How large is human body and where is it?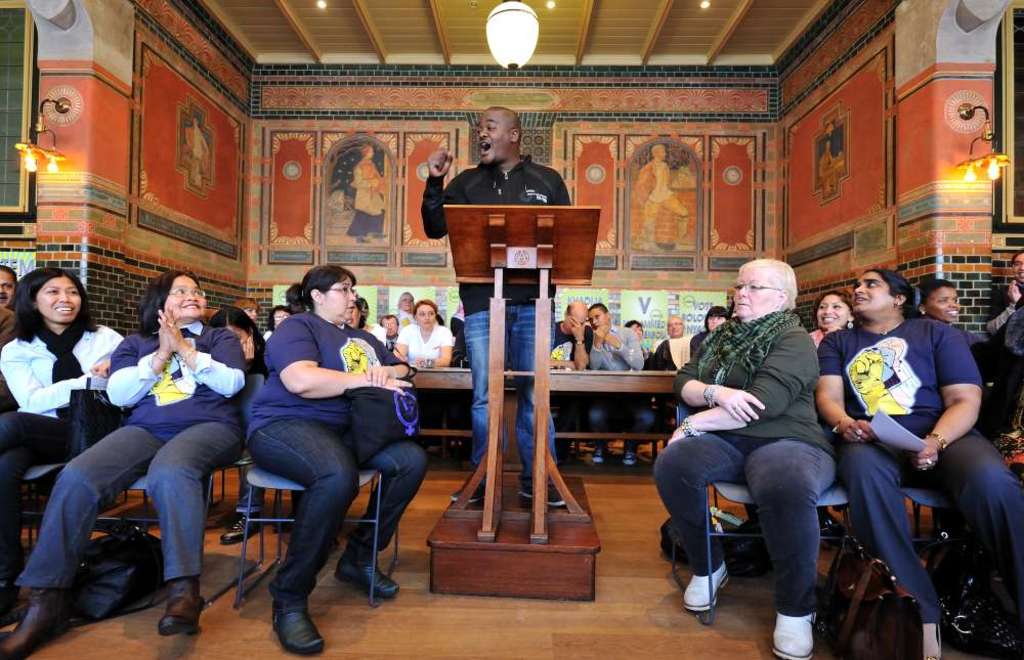
Bounding box: 655 306 690 436.
